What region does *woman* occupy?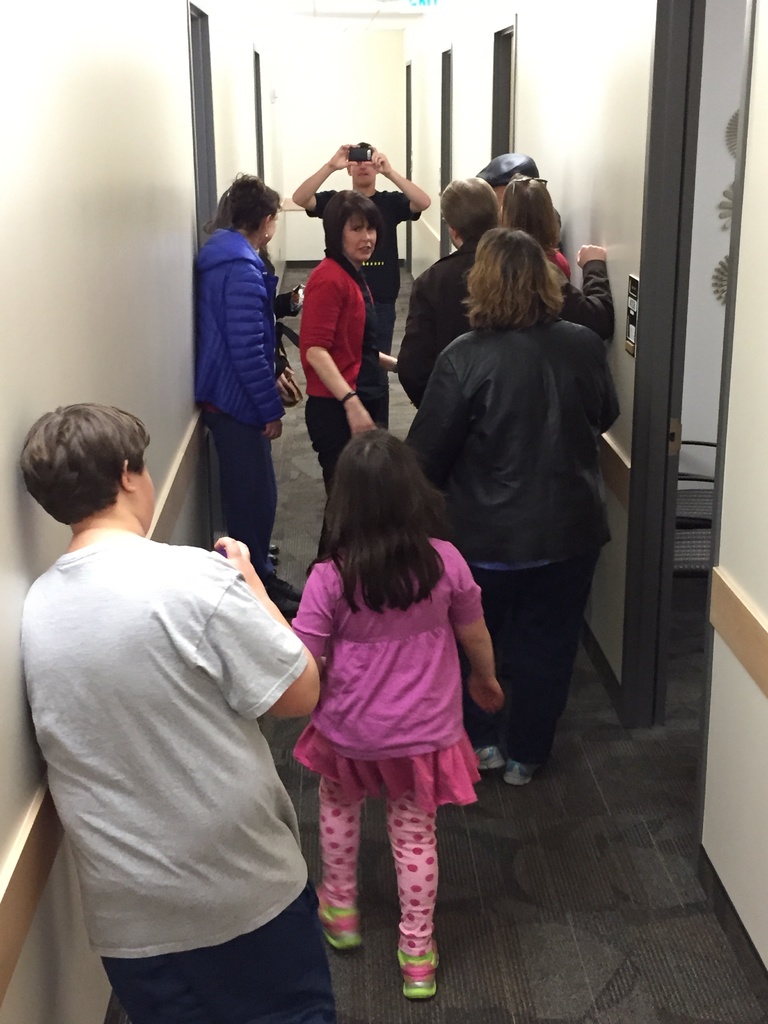
203, 173, 291, 606.
